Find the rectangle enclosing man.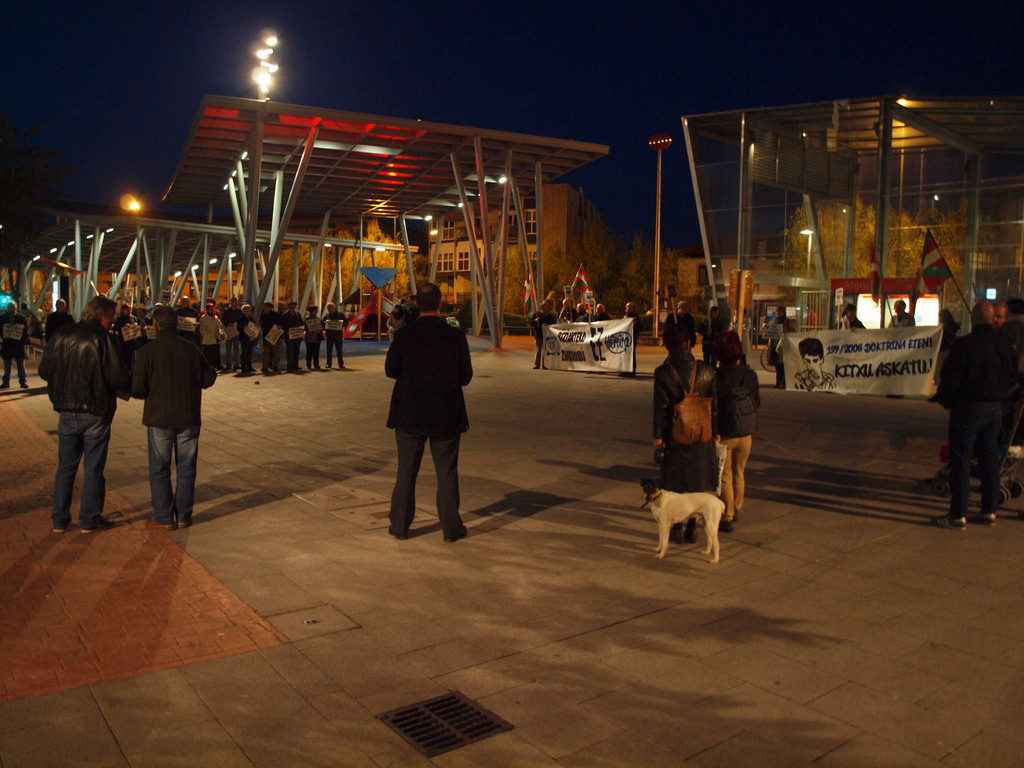
left=652, top=324, right=721, bottom=544.
